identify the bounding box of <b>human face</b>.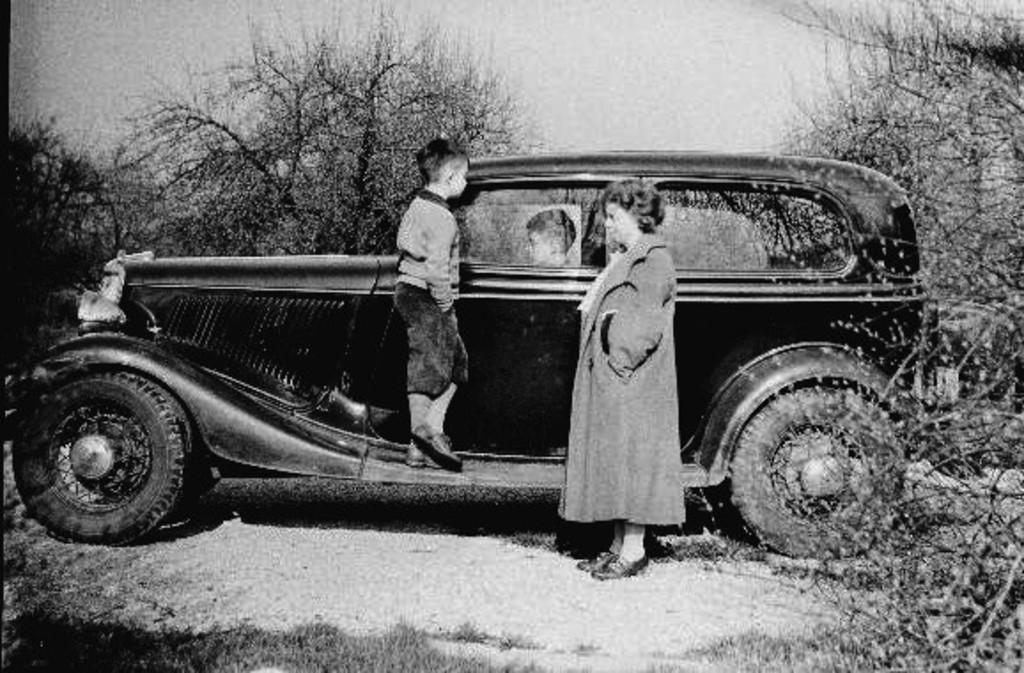
bbox=(524, 228, 551, 266).
